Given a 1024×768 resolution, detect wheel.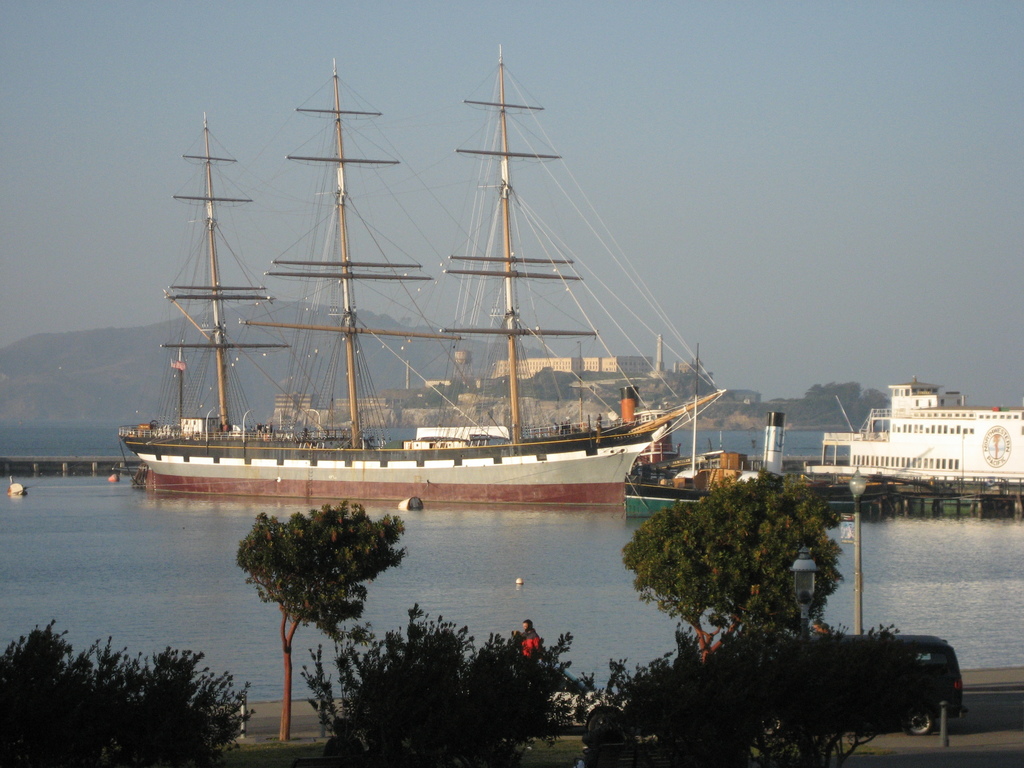
<bbox>587, 708, 628, 740</bbox>.
